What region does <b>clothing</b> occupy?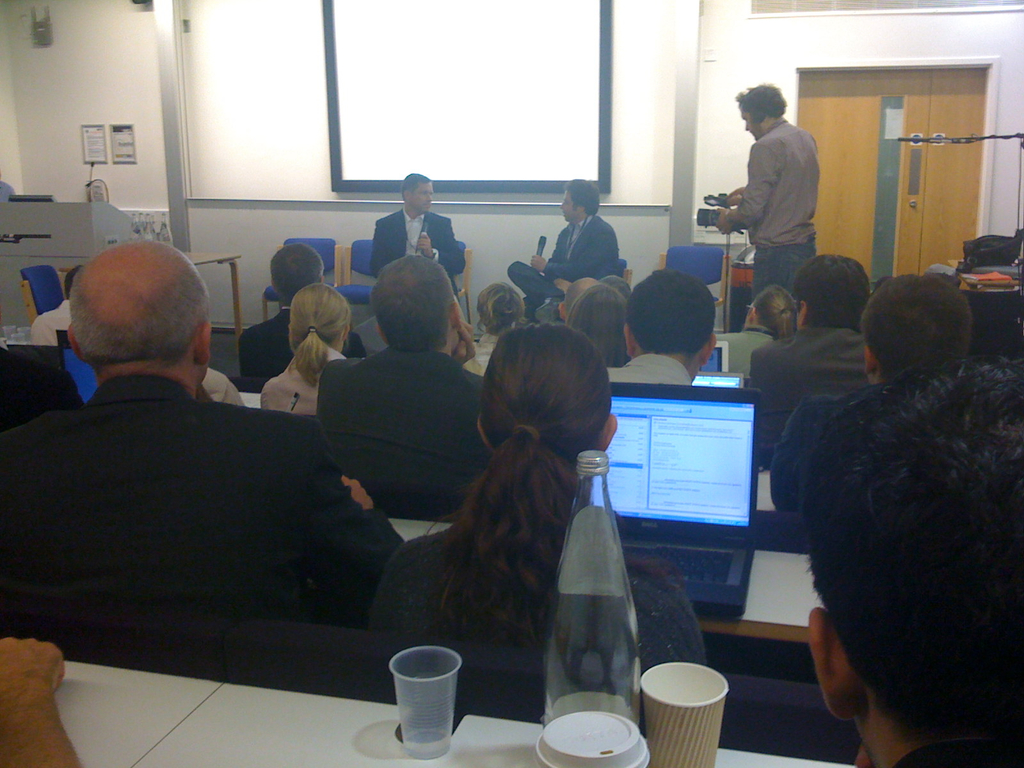
366 204 469 298.
